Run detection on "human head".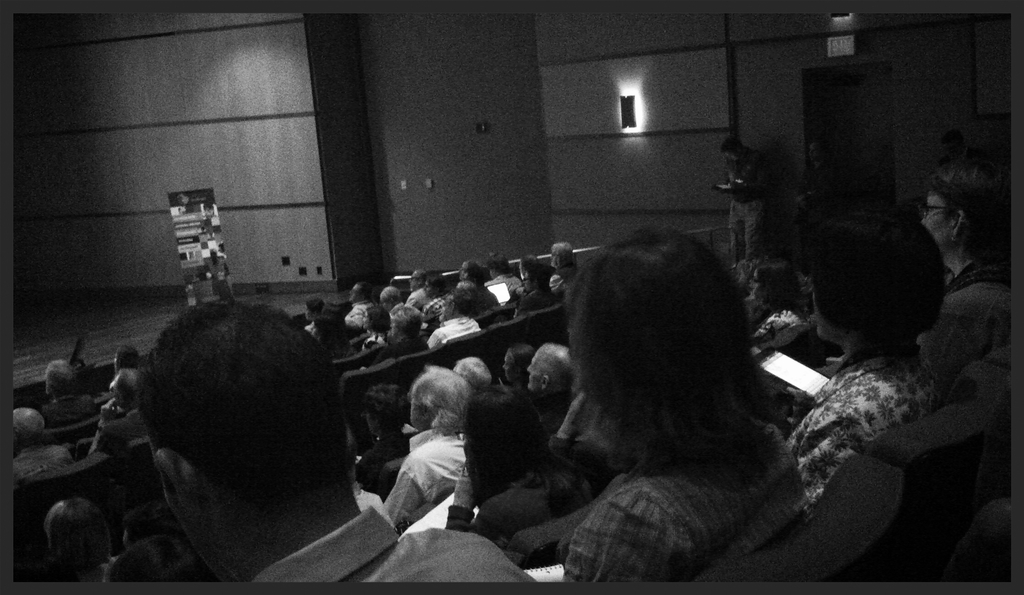
Result: 39:491:100:563.
